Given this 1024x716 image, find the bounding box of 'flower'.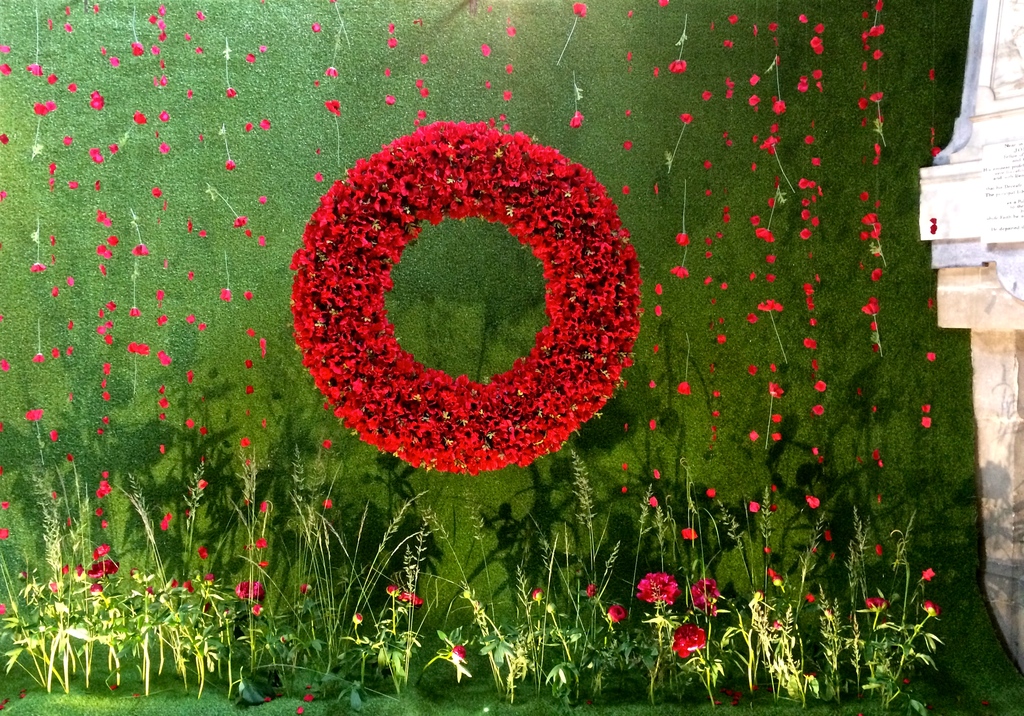
[x1=257, y1=500, x2=270, y2=513].
